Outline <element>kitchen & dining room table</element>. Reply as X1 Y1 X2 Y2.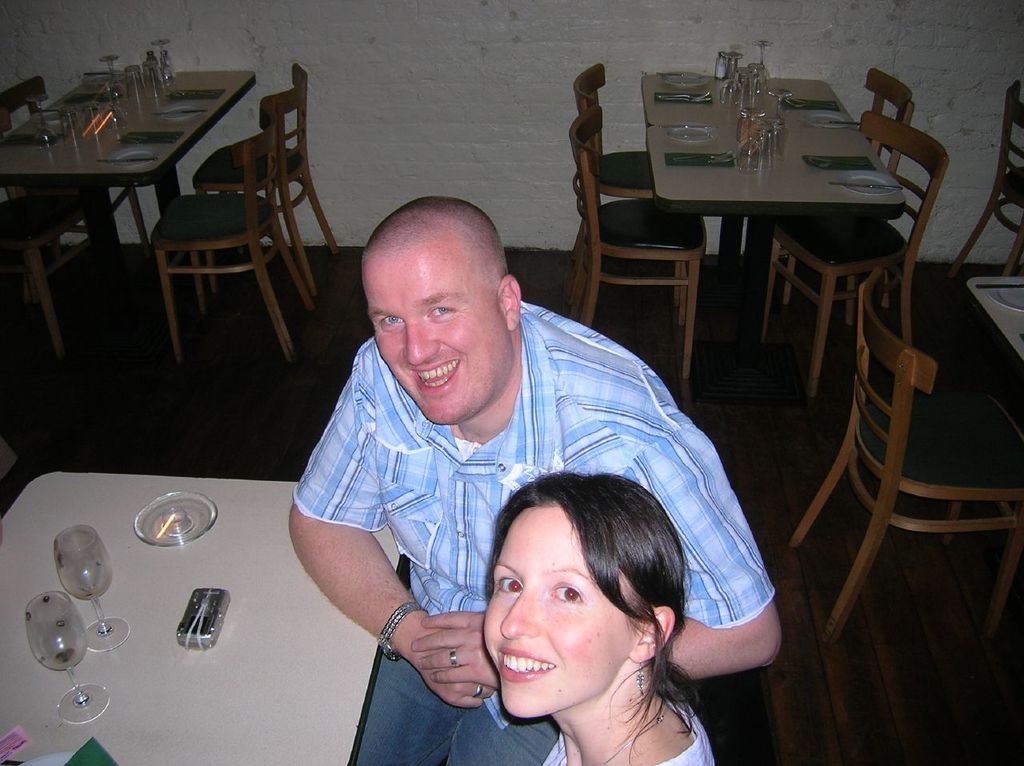
601 46 967 466.
